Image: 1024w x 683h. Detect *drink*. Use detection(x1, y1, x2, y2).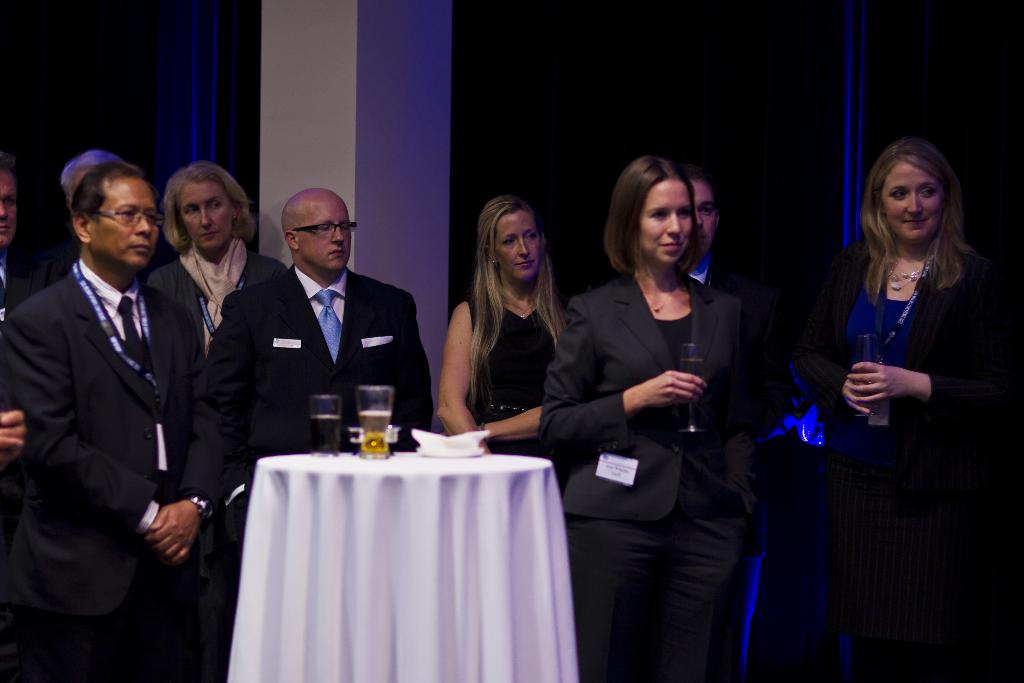
detection(849, 370, 881, 422).
